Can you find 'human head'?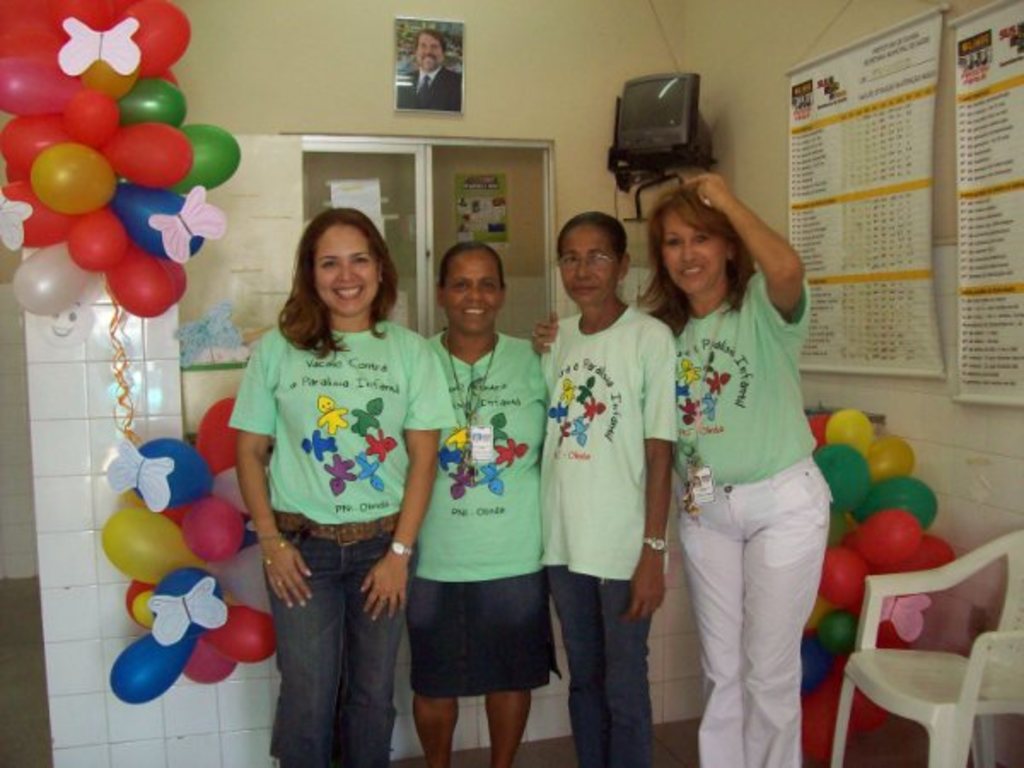
Yes, bounding box: [left=652, top=186, right=749, bottom=295].
